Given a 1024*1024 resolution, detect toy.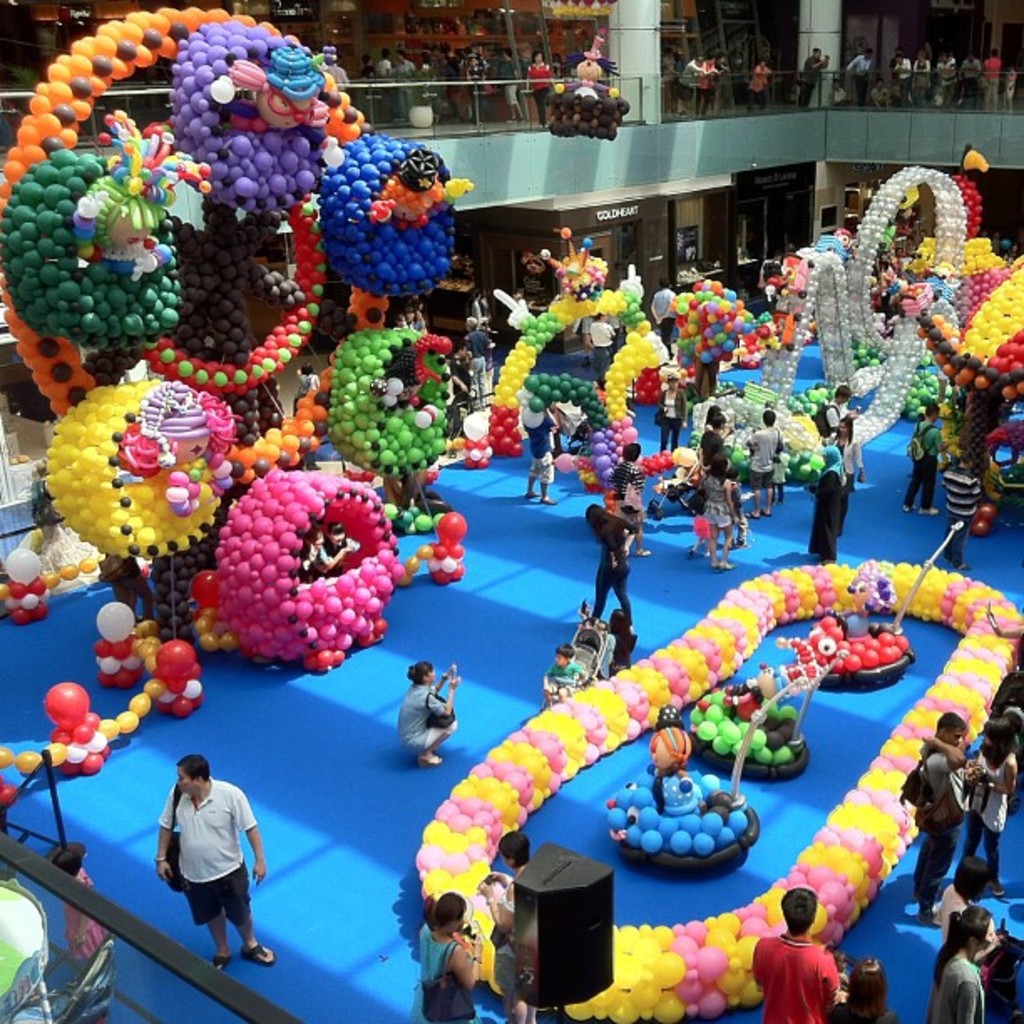
bbox=(318, 321, 450, 524).
